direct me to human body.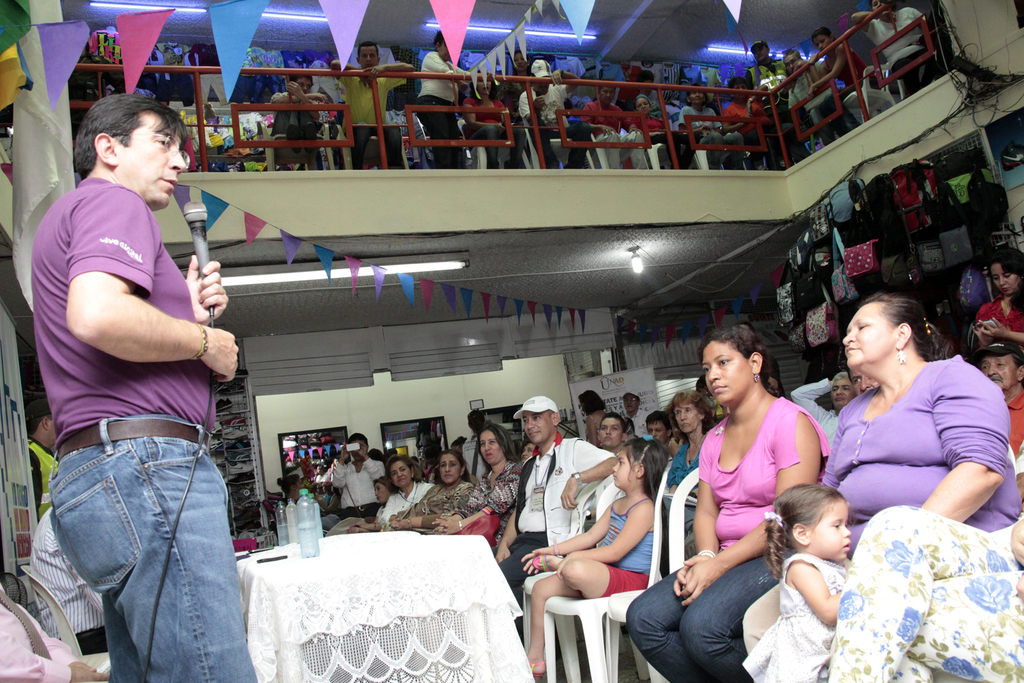
Direction: [28, 438, 66, 511].
